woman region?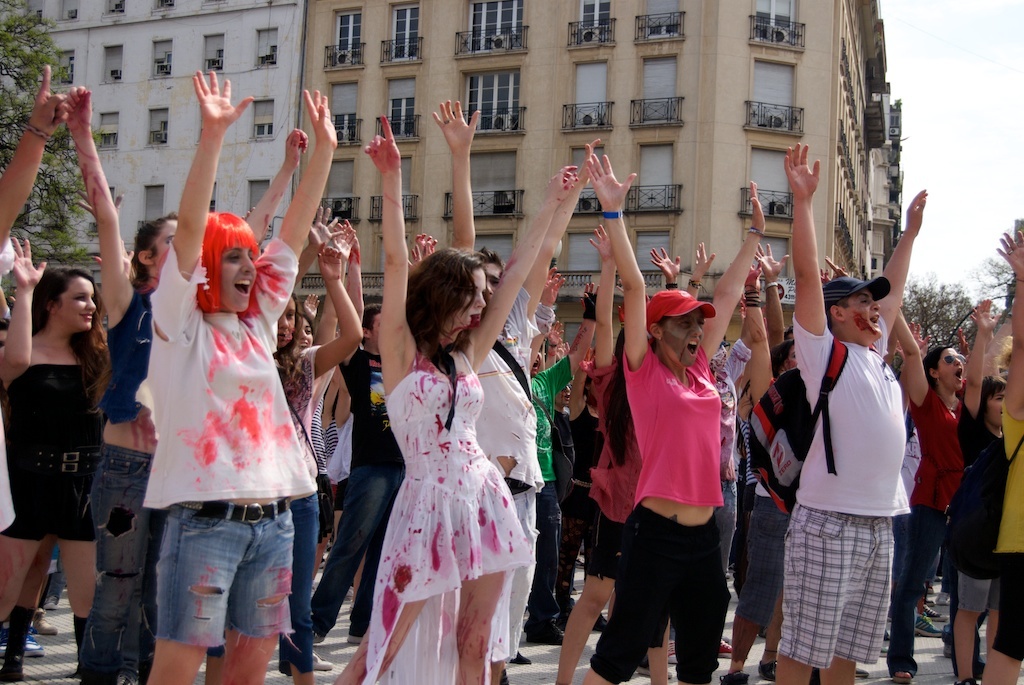
region(272, 209, 364, 684)
